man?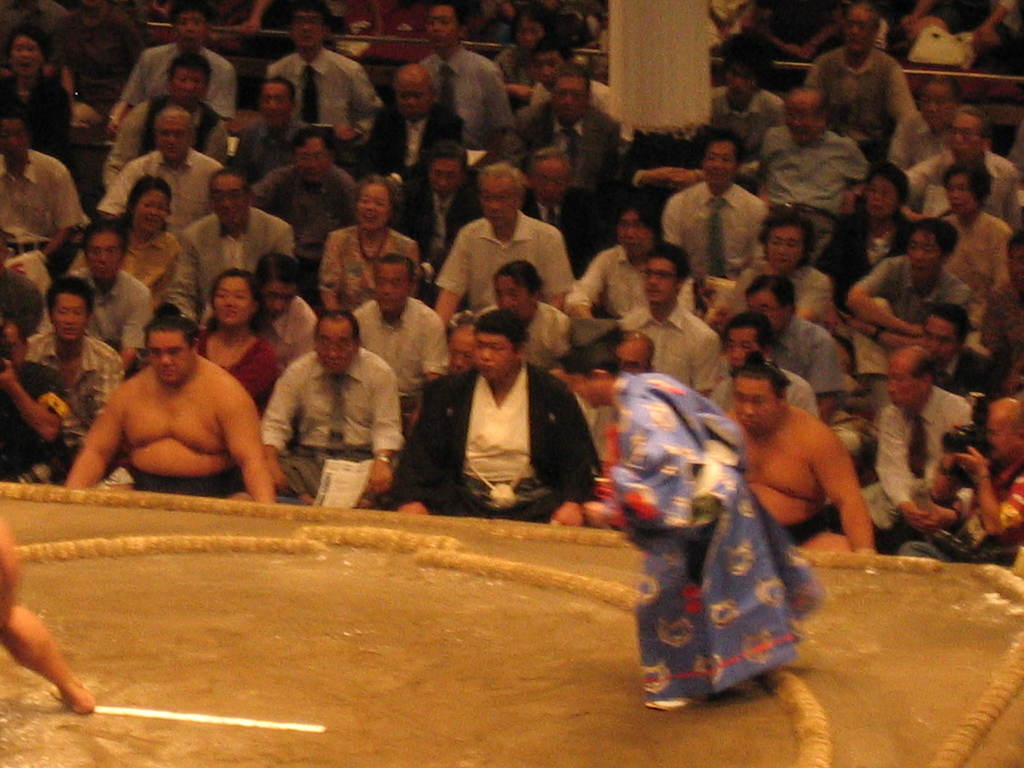
crop(260, 124, 359, 274)
